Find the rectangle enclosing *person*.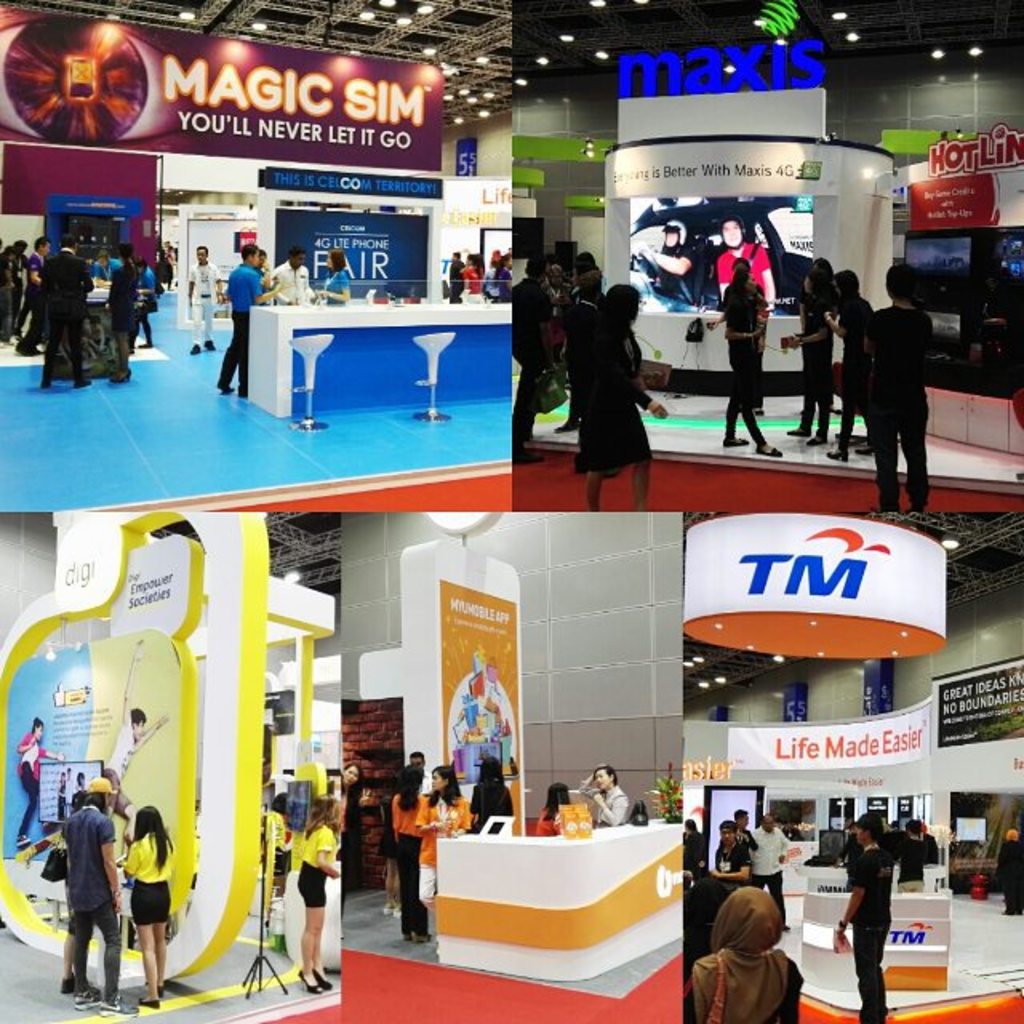
(x1=104, y1=637, x2=166, y2=858).
